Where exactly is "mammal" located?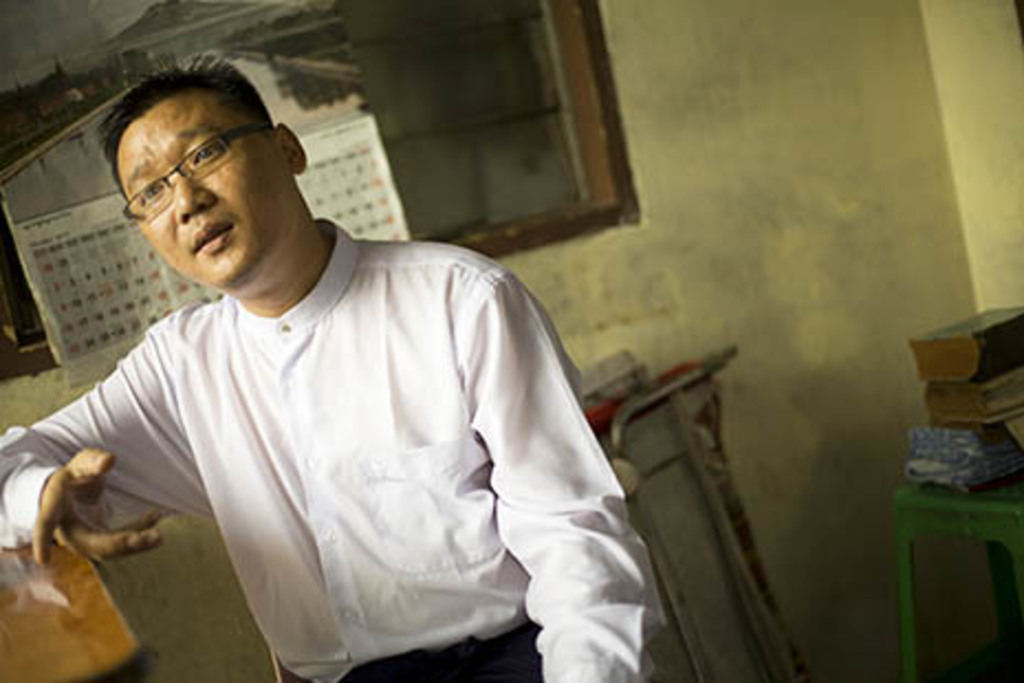
Its bounding box is bbox(0, 82, 691, 663).
